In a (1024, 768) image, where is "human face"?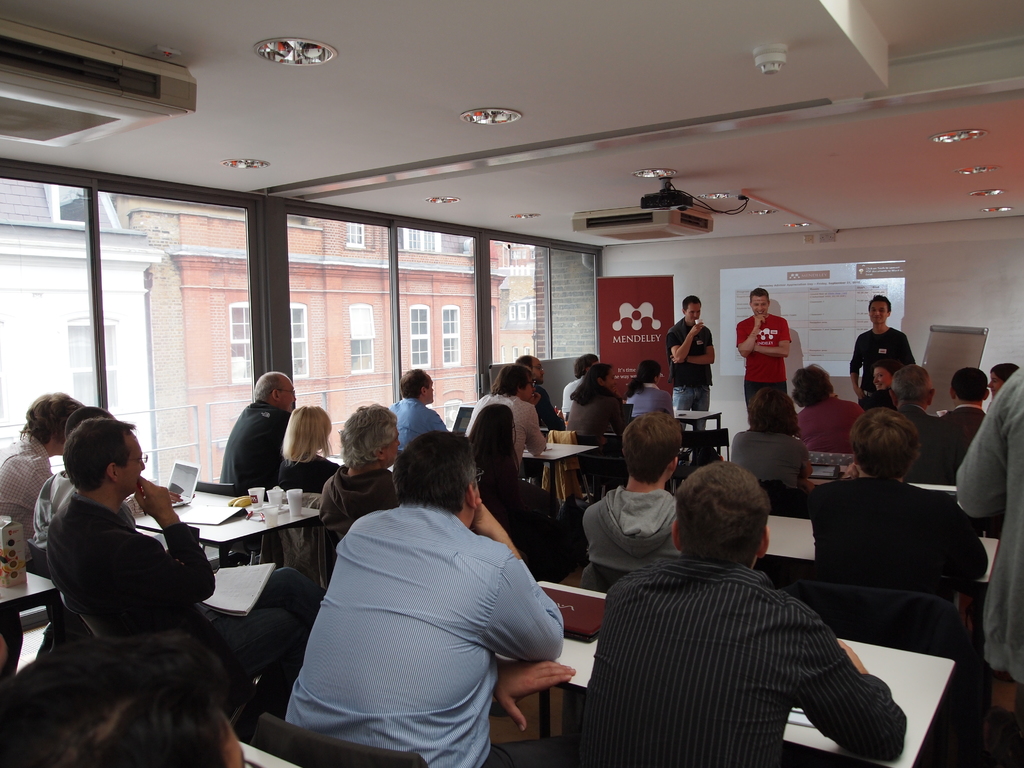
[747, 294, 768, 315].
